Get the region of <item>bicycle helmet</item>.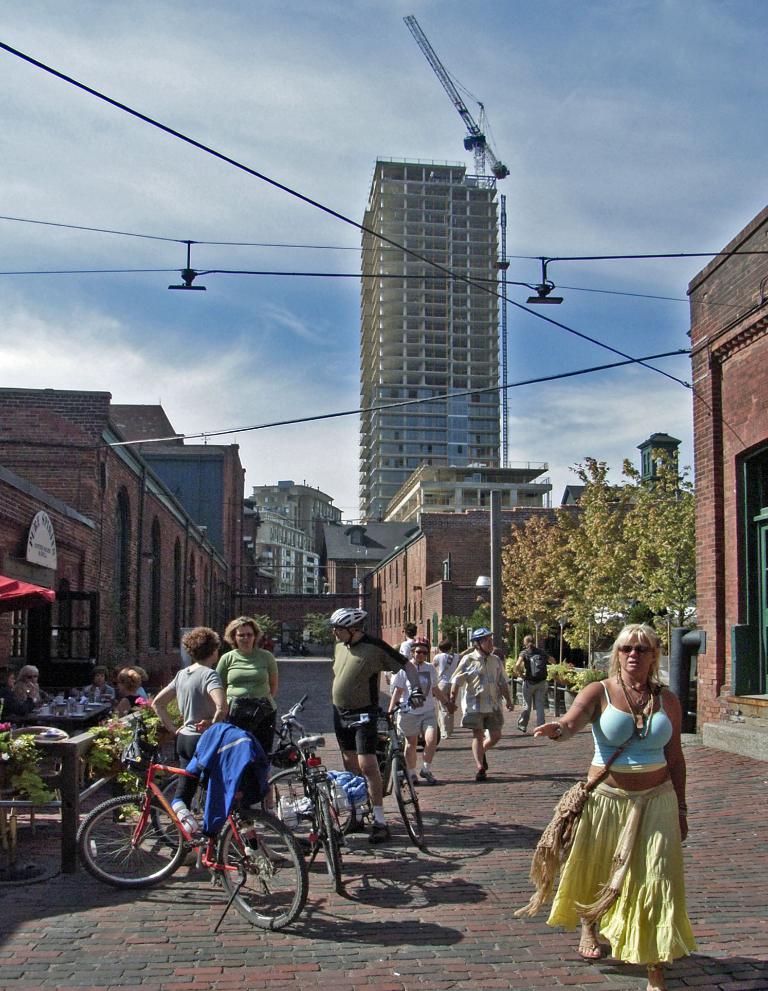
bbox=(415, 641, 422, 645).
